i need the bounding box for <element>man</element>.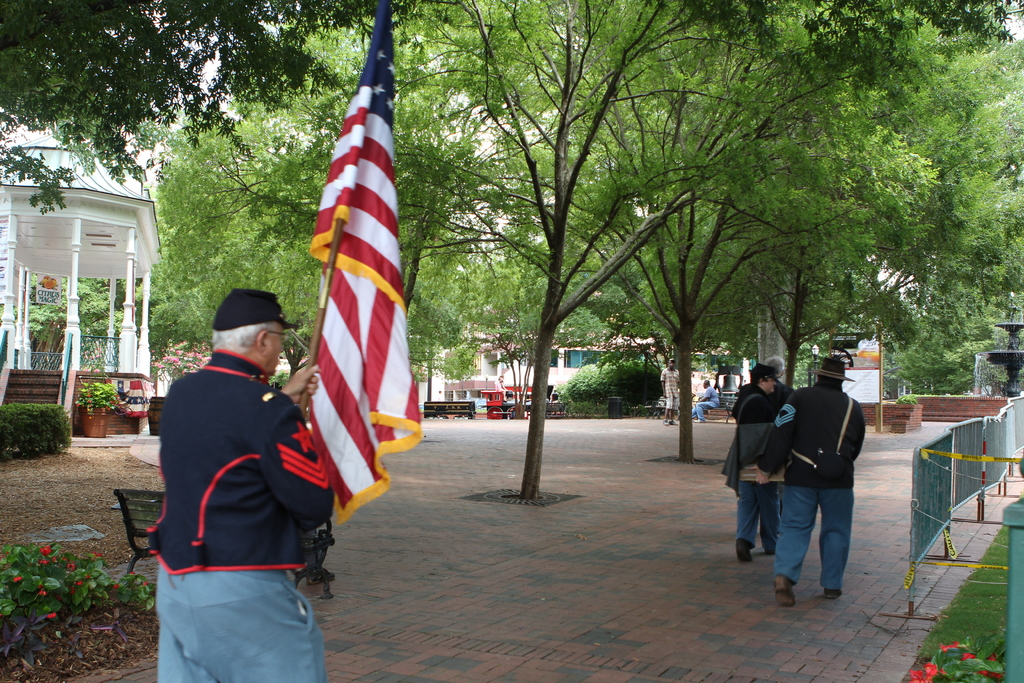
Here it is: (x1=690, y1=377, x2=724, y2=422).
